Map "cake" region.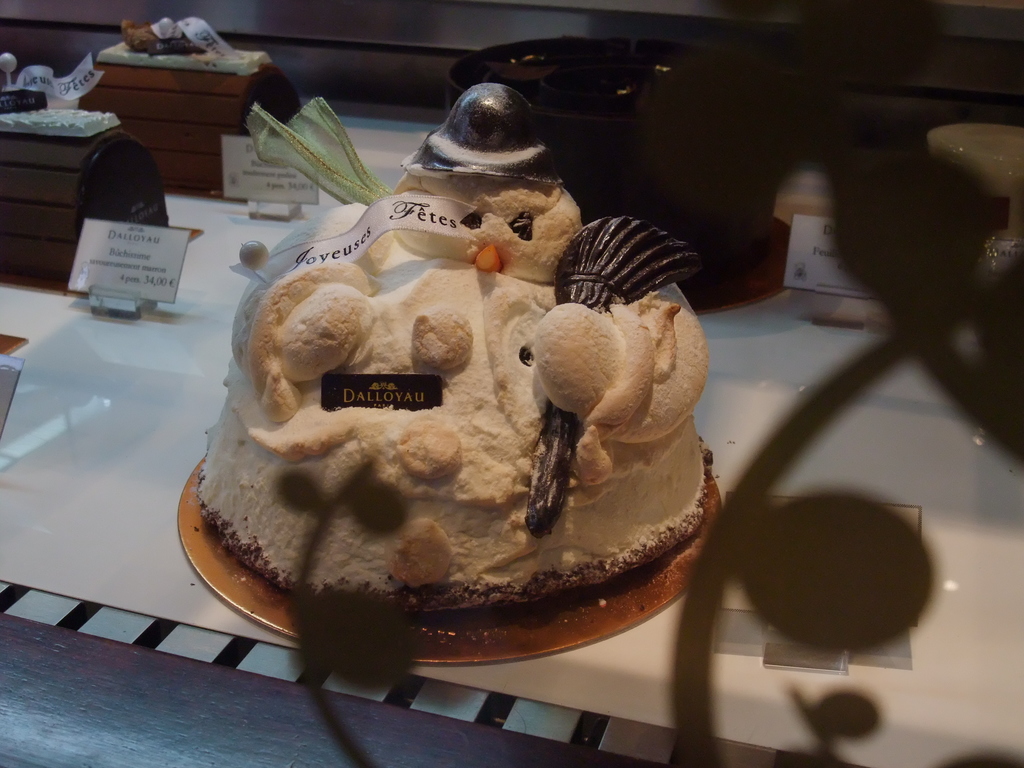
Mapped to {"left": 194, "top": 82, "right": 710, "bottom": 611}.
